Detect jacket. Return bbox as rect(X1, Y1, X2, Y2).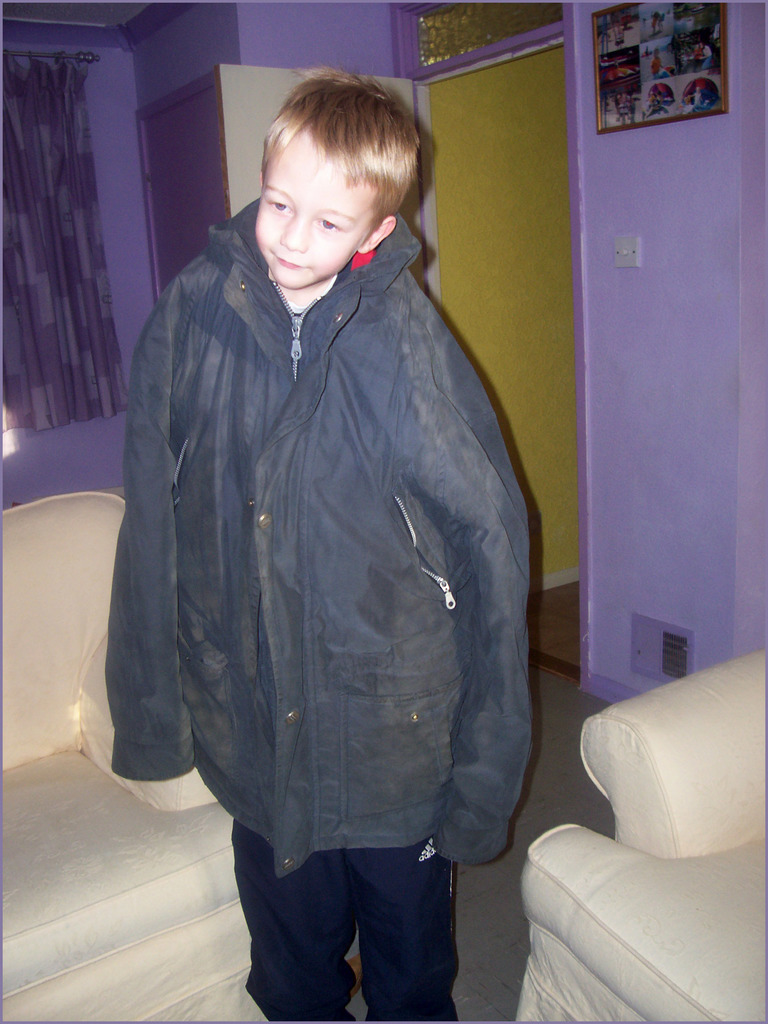
rect(60, 211, 560, 872).
